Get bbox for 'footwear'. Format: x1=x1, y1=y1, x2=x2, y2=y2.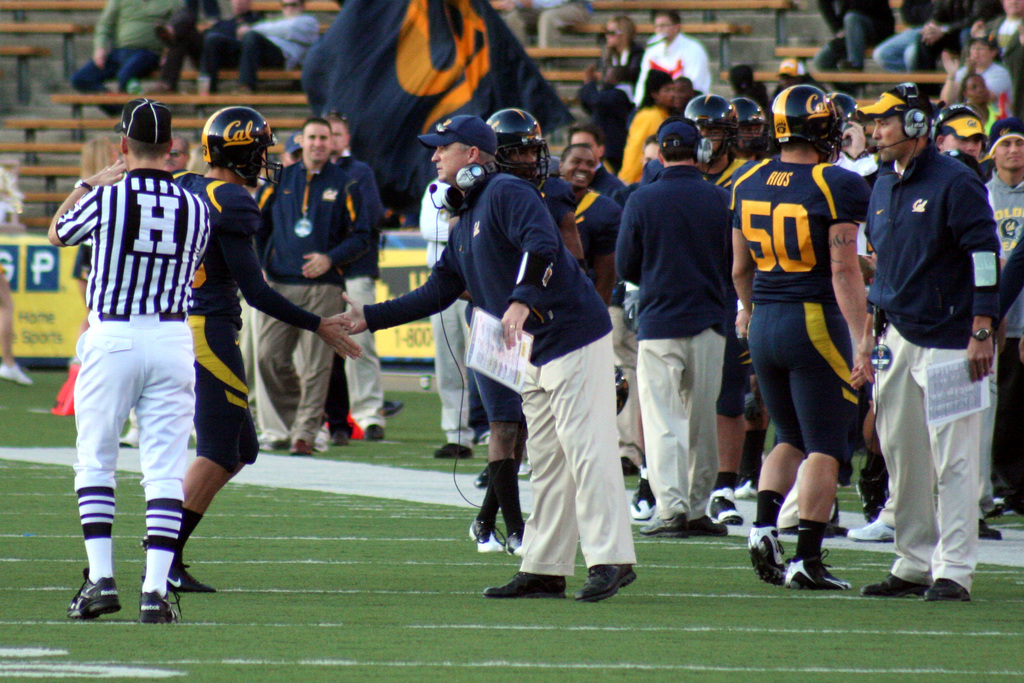
x1=431, y1=441, x2=472, y2=460.
